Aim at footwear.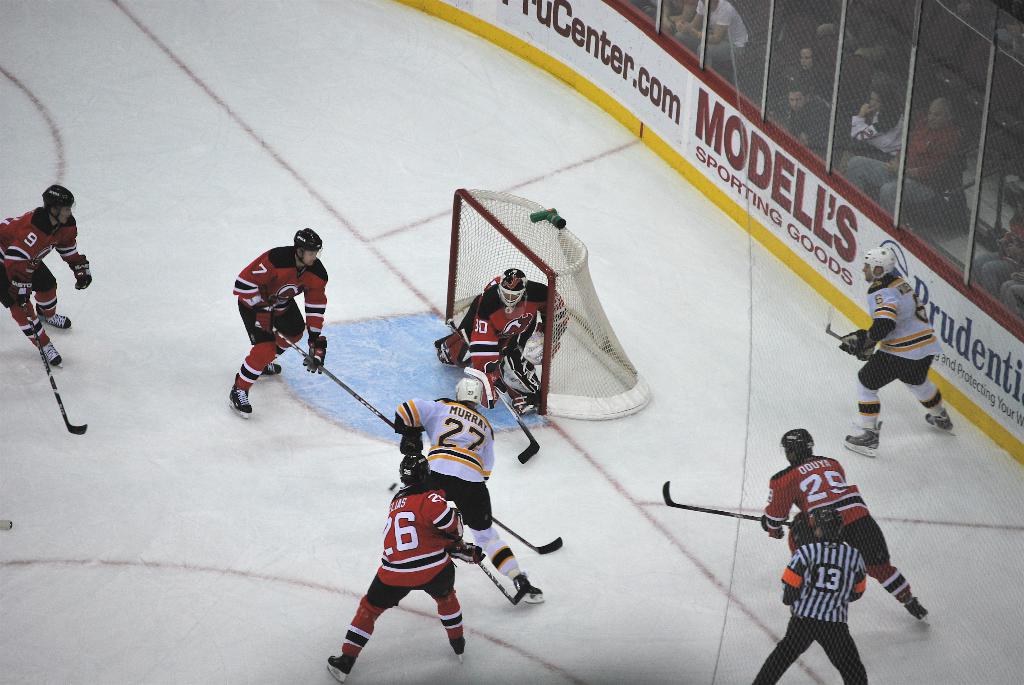
Aimed at box=[510, 578, 548, 599].
